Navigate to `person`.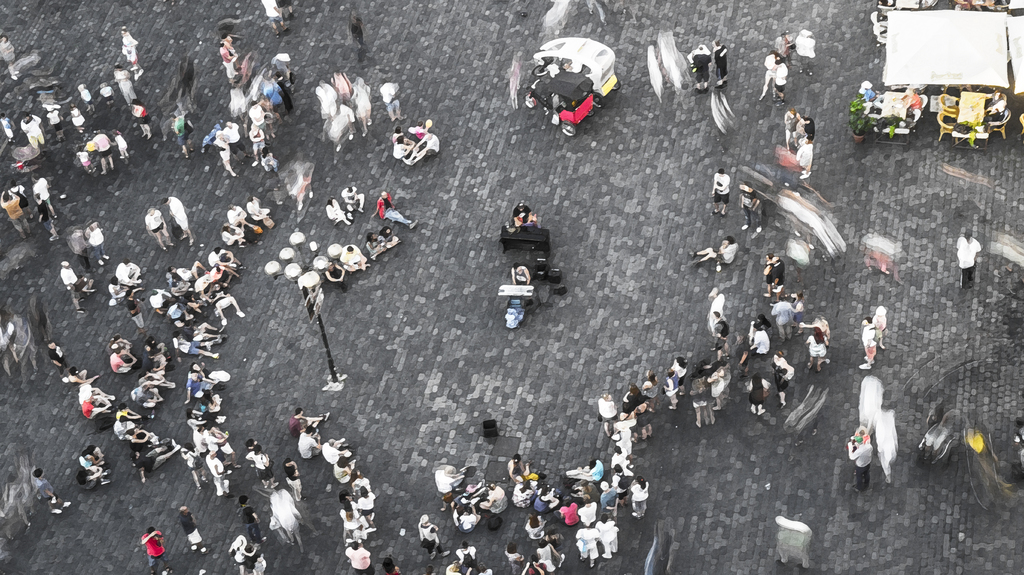
Navigation target: x1=630 y1=287 x2=828 y2=426.
